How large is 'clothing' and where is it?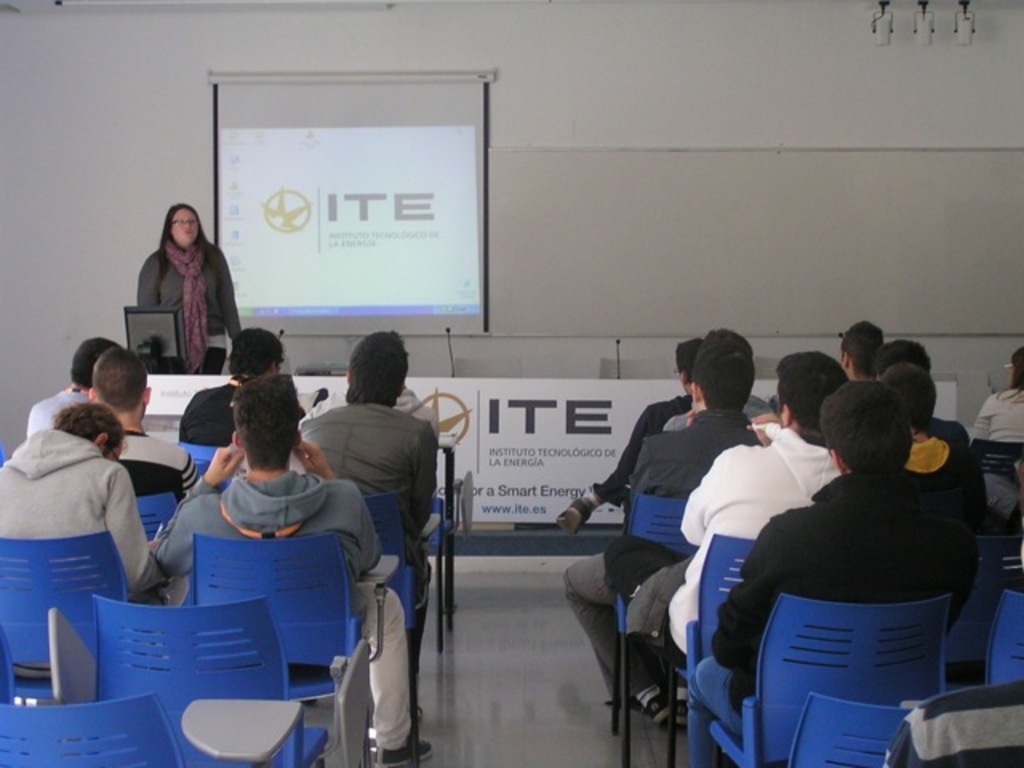
Bounding box: BBox(179, 379, 238, 446).
